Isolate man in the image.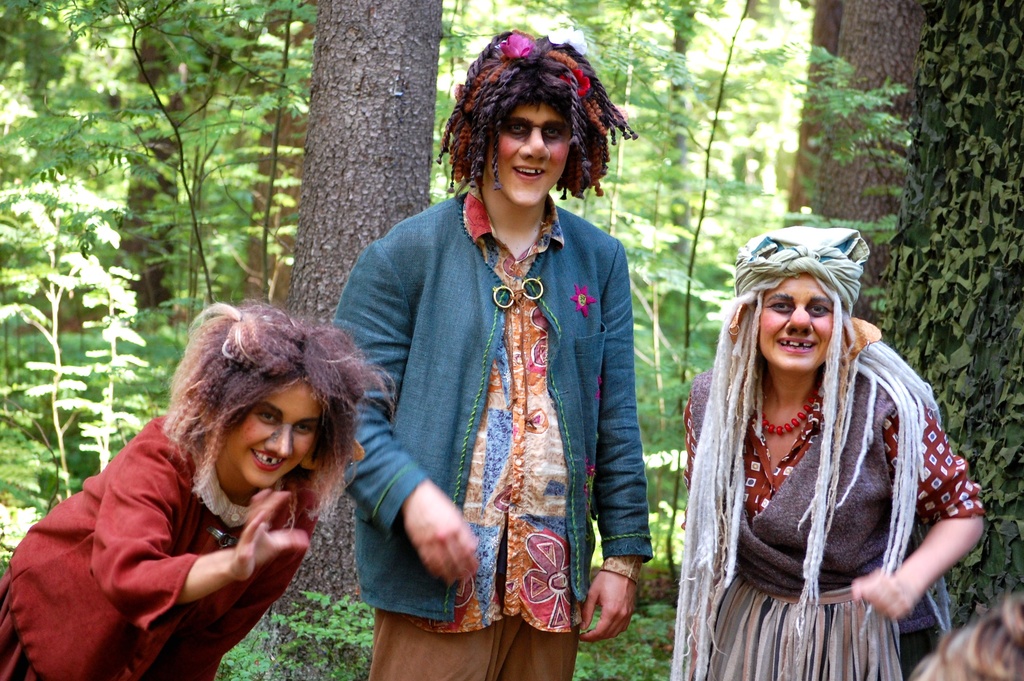
Isolated region: (335, 21, 653, 680).
